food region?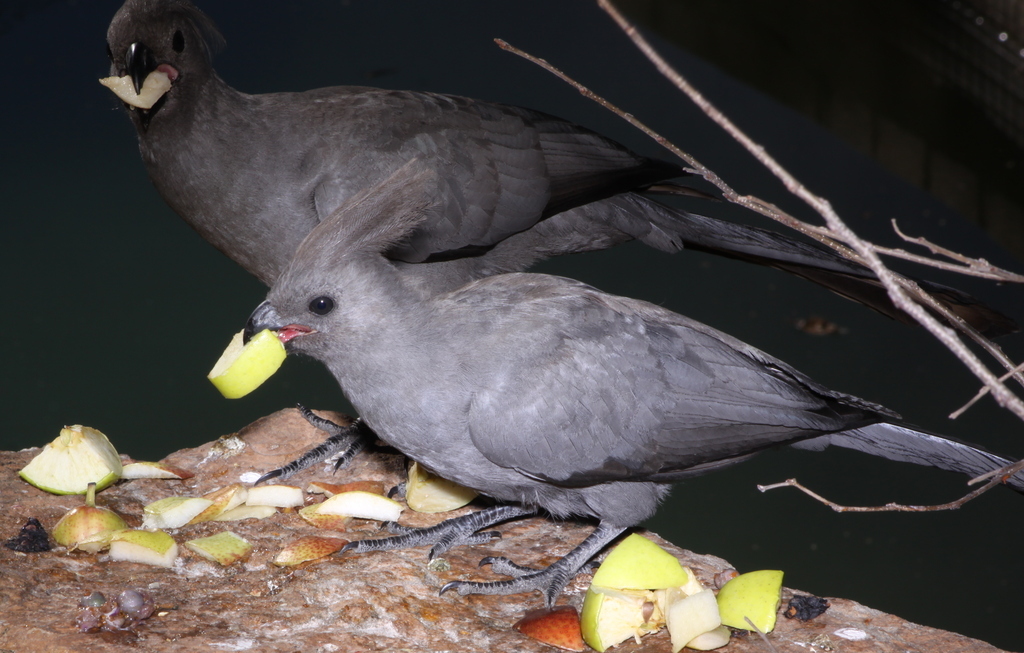
<box>14,416,126,496</box>
